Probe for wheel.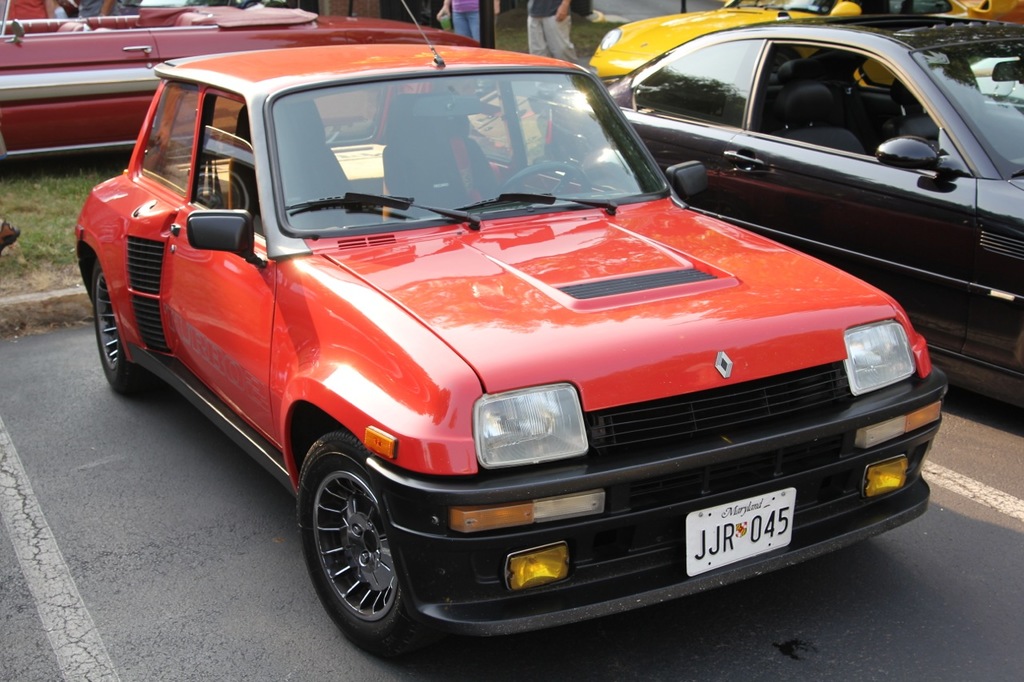
Probe result: 294/436/432/653.
